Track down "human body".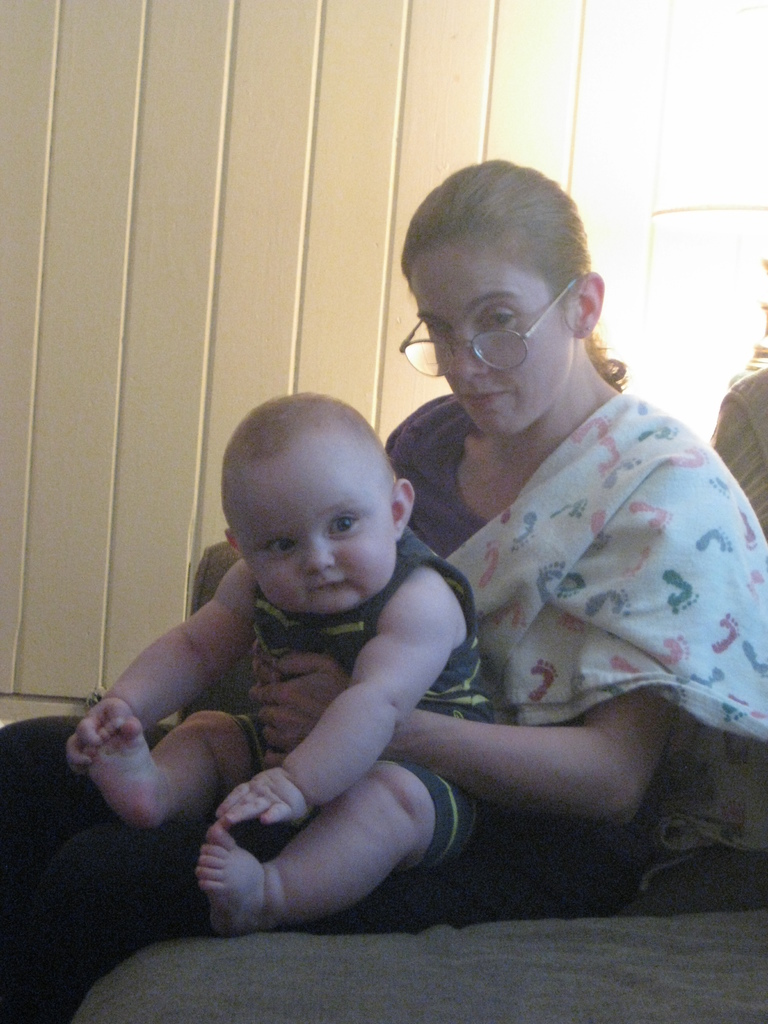
Tracked to 63,526,497,935.
